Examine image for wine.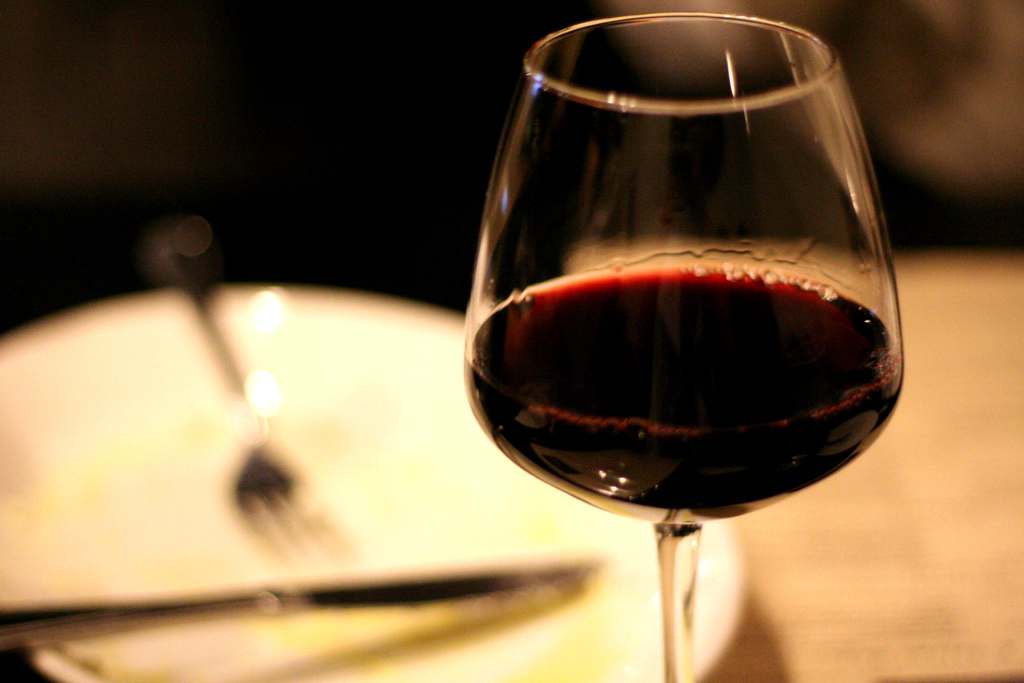
Examination result: x1=464, y1=245, x2=902, y2=525.
